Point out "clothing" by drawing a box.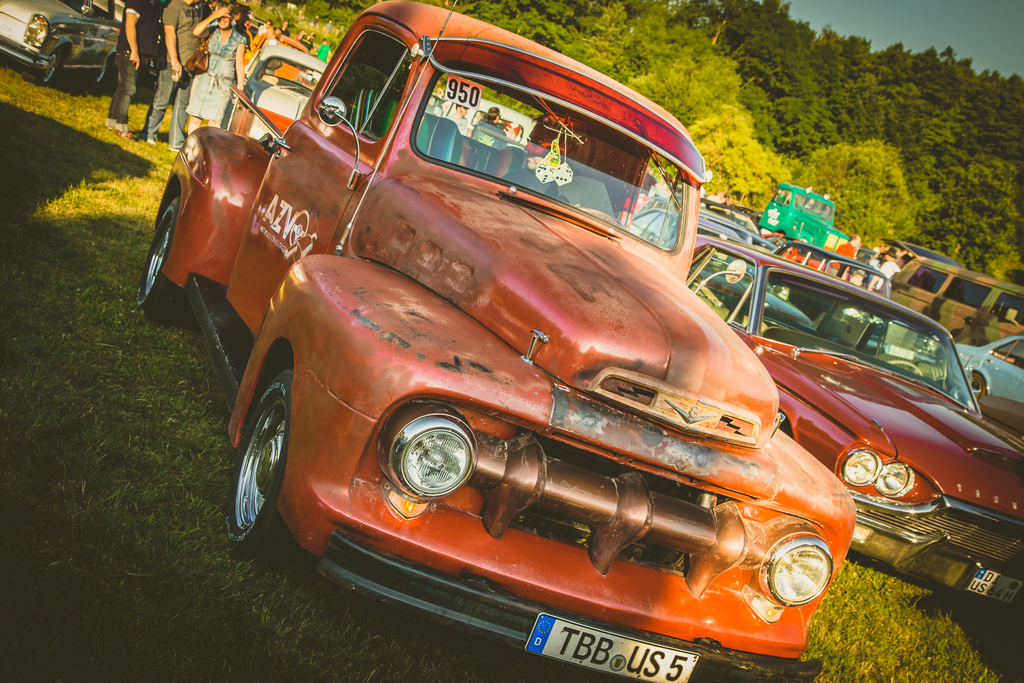
x1=182 y1=22 x2=248 y2=124.
